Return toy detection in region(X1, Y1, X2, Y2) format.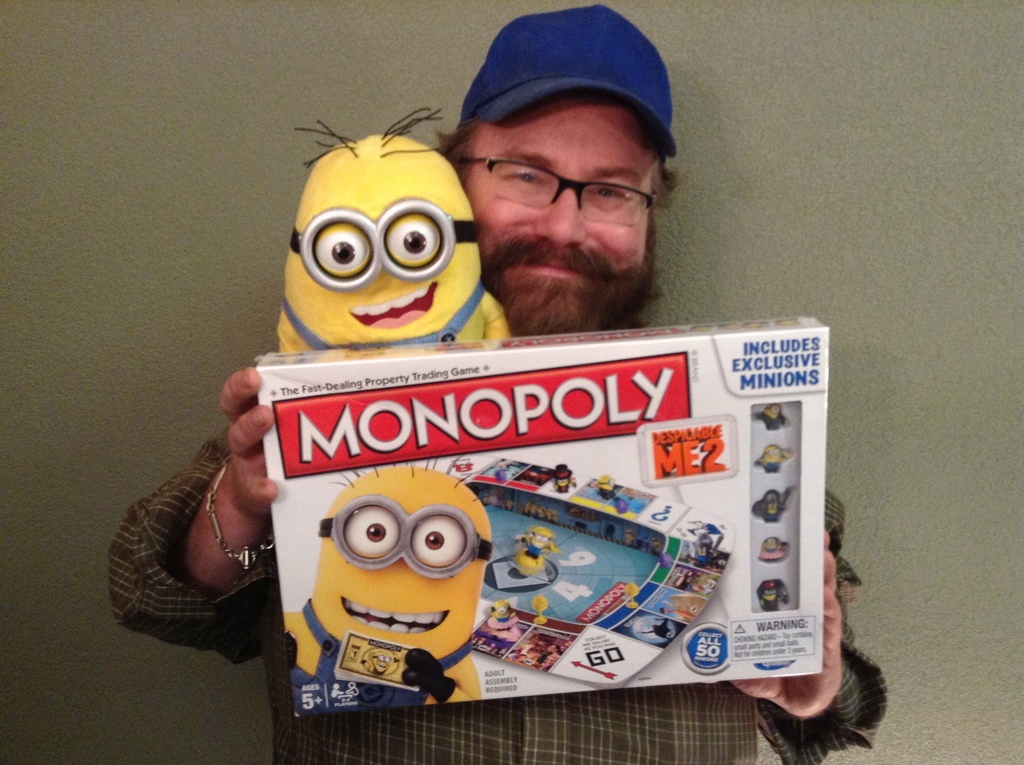
region(283, 458, 497, 716).
